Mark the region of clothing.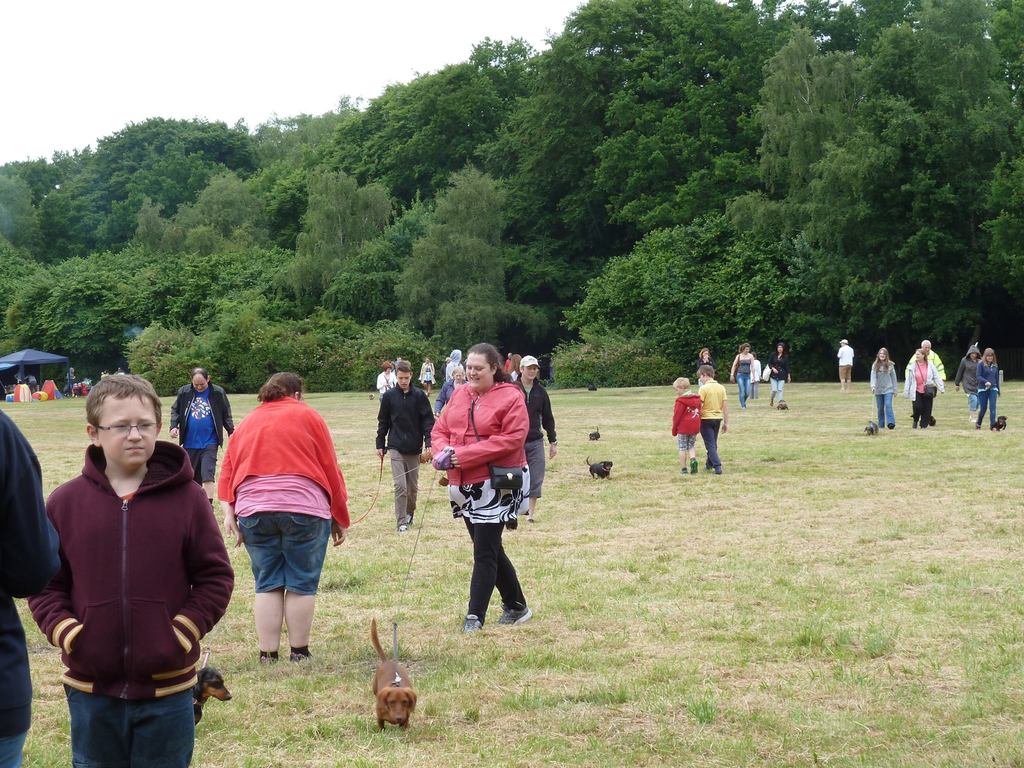
Region: 977,358,1002,428.
